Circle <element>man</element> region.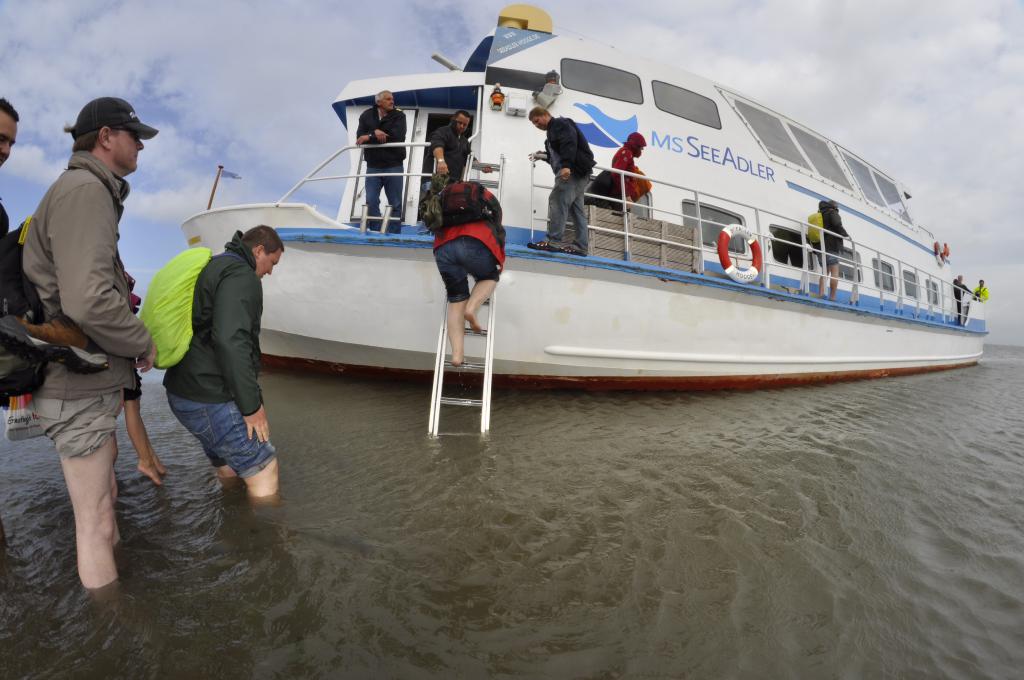
Region: locate(806, 200, 856, 303).
